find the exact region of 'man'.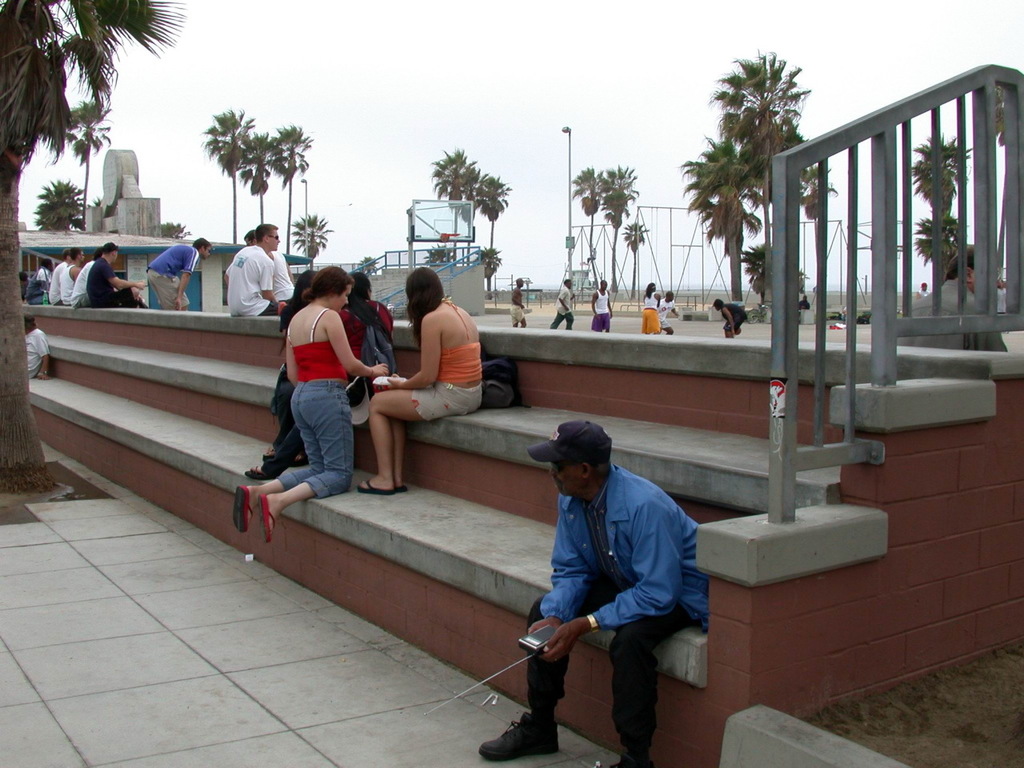
Exact region: {"left": 18, "top": 270, "right": 30, "bottom": 302}.
